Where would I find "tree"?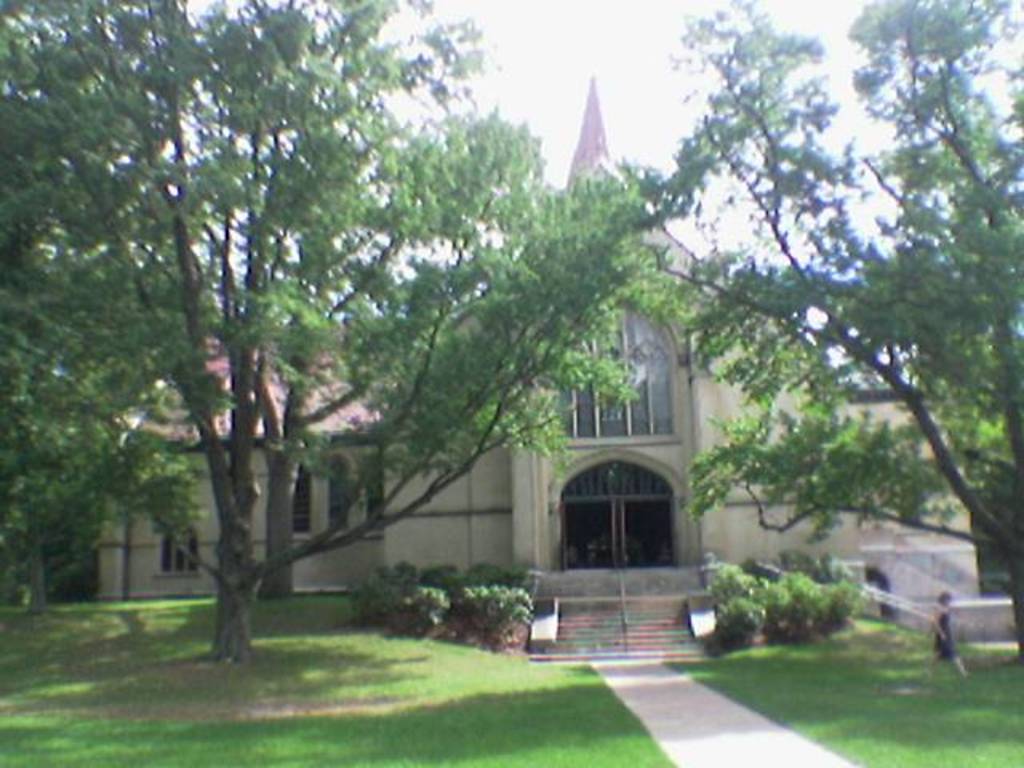
At bbox(83, 74, 702, 632).
